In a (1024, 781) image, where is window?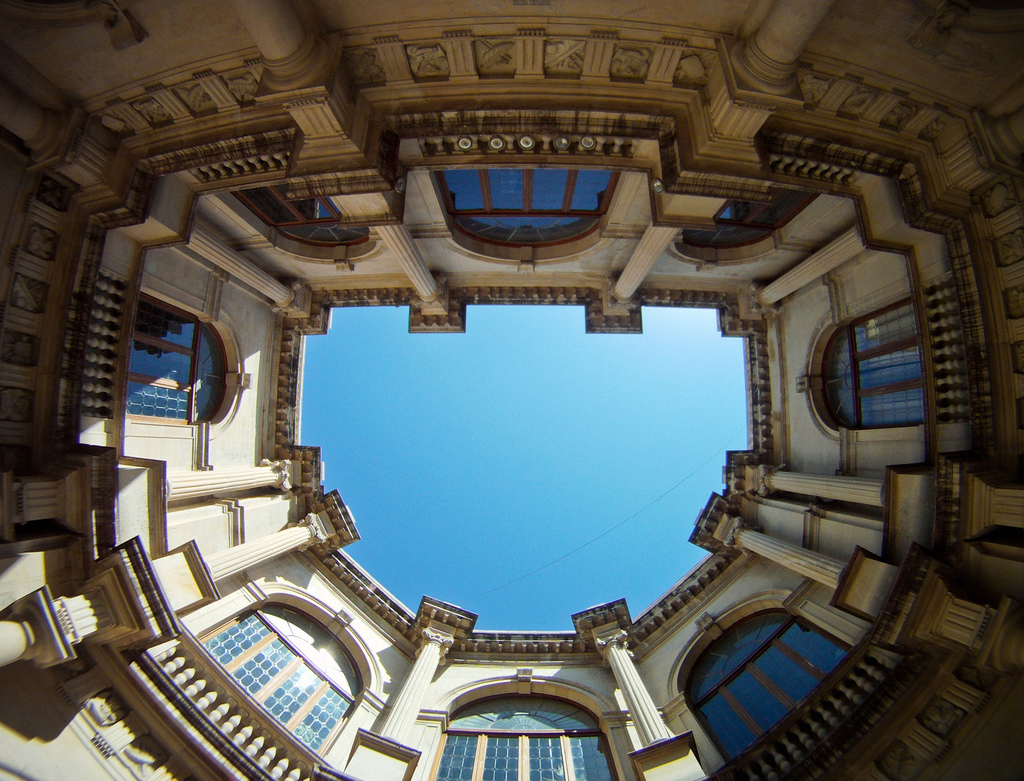
(682, 181, 814, 262).
